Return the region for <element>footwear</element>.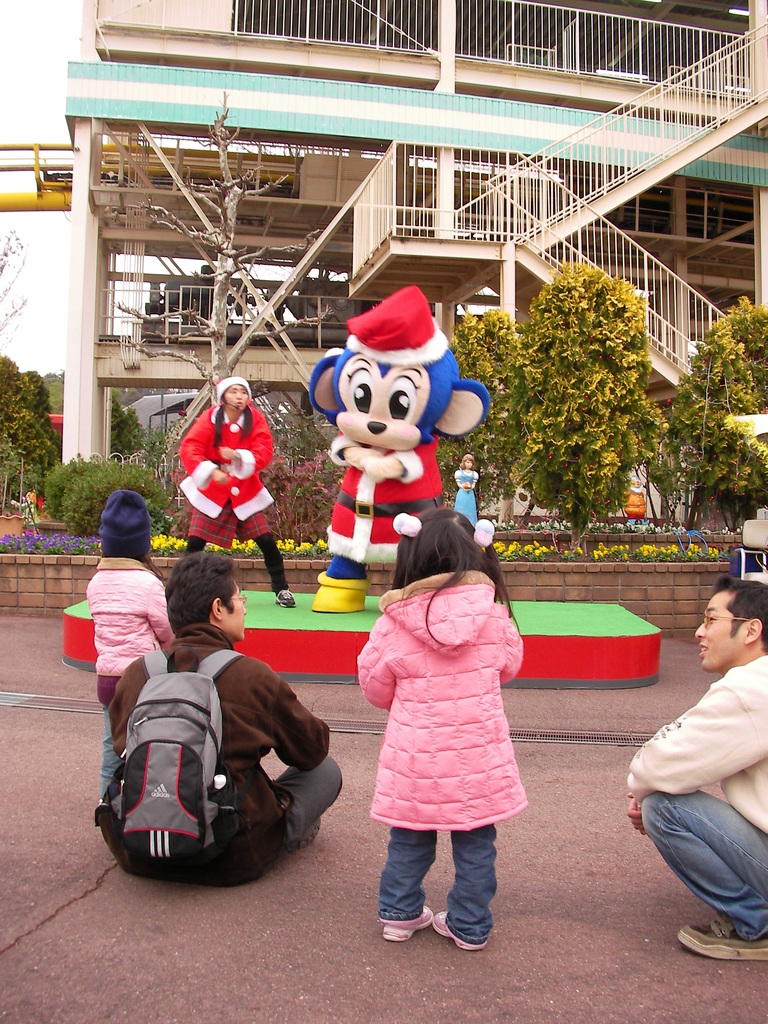
<region>278, 584, 299, 610</region>.
